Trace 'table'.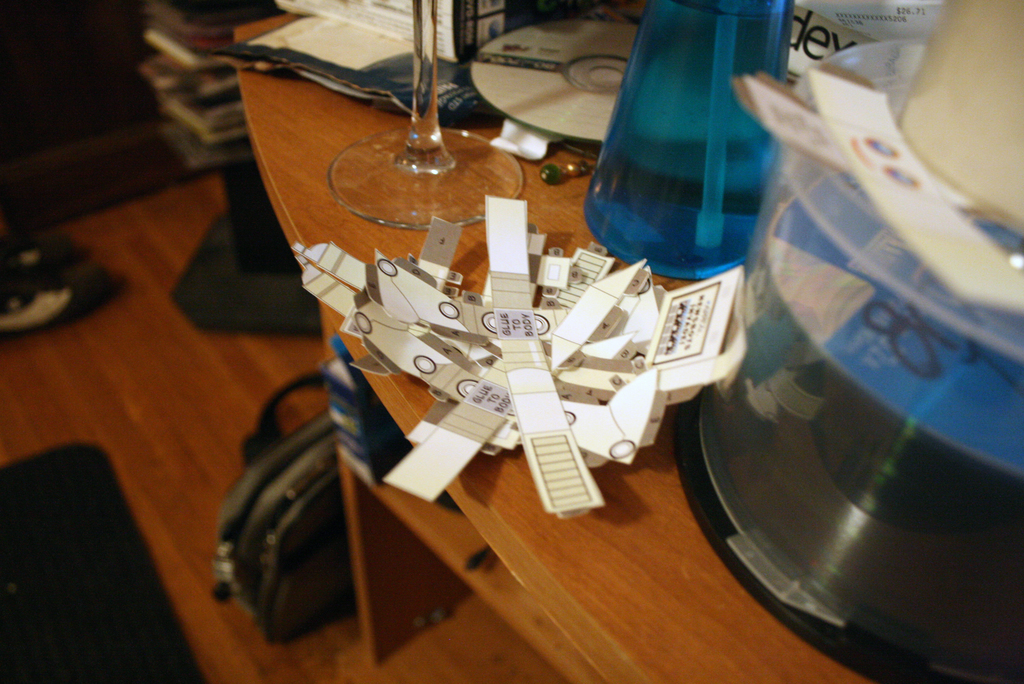
Traced to (235,10,867,683).
